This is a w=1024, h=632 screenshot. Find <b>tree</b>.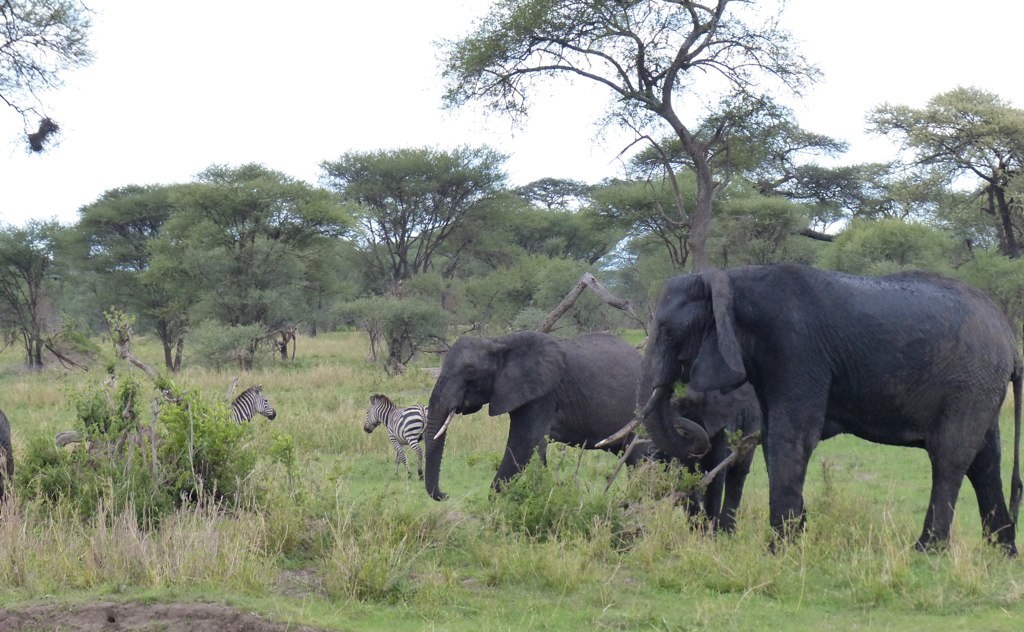
Bounding box: detection(454, 204, 640, 335).
